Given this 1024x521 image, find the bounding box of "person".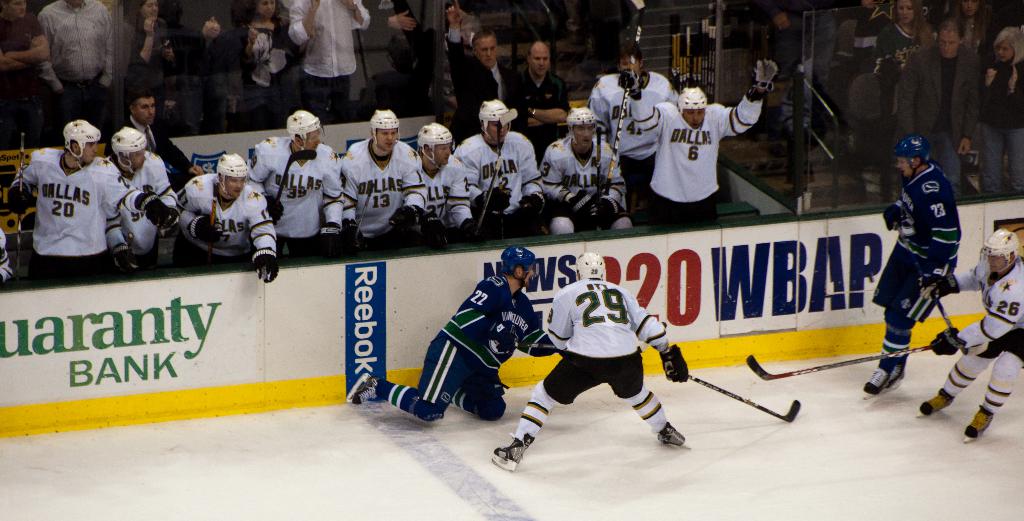
[36, 0, 115, 134].
